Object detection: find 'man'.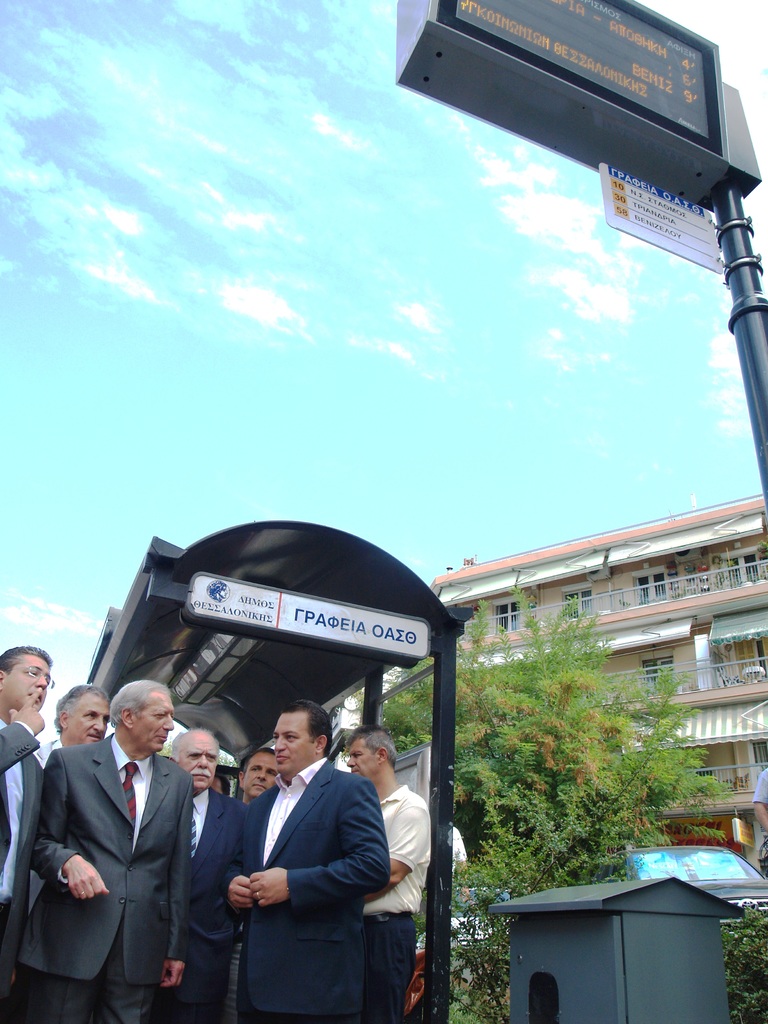
<box>20,689,109,1023</box>.
